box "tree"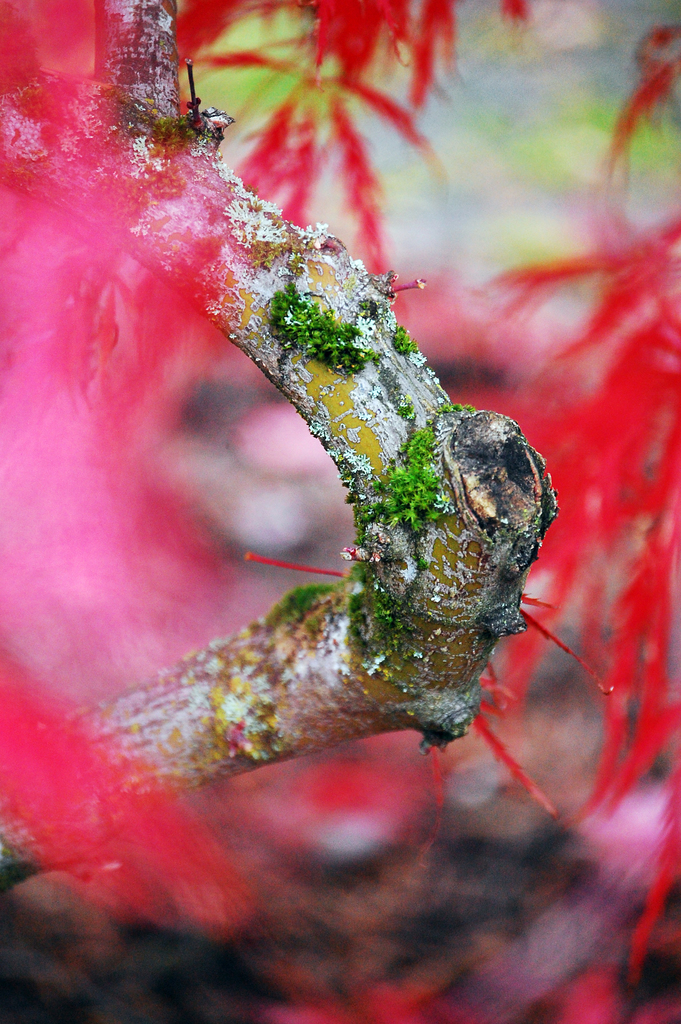
(0, 0, 609, 941)
